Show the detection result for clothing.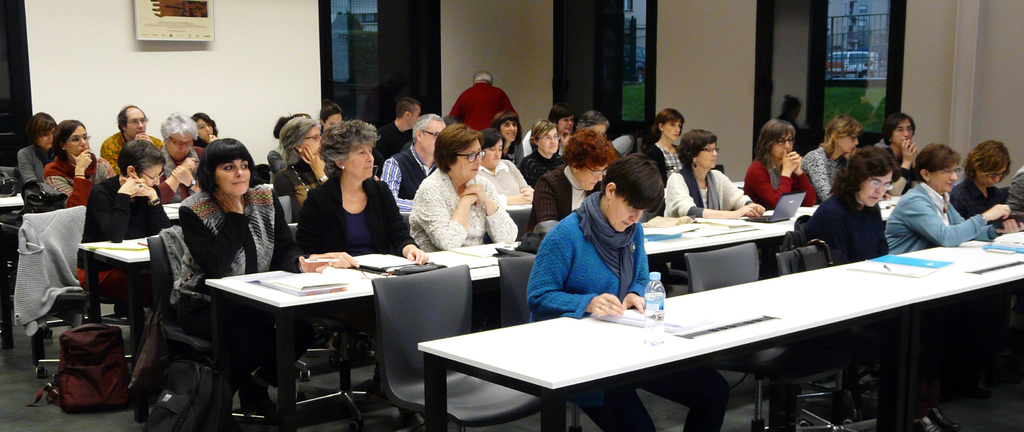
Rect(524, 193, 671, 314).
